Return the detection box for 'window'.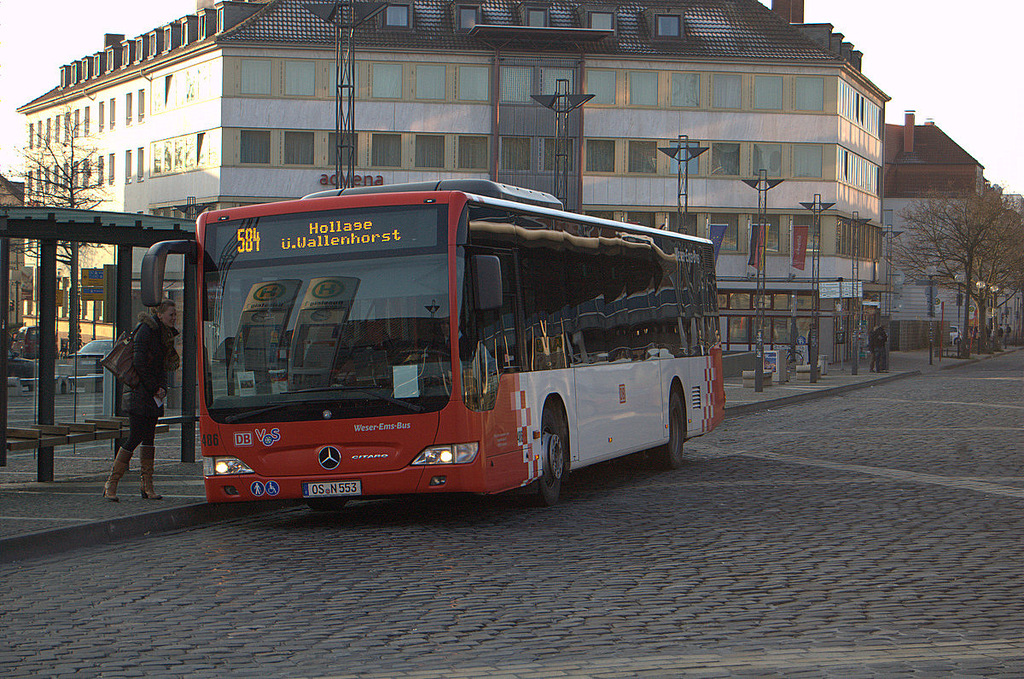
x1=64 y1=107 x2=68 y2=143.
